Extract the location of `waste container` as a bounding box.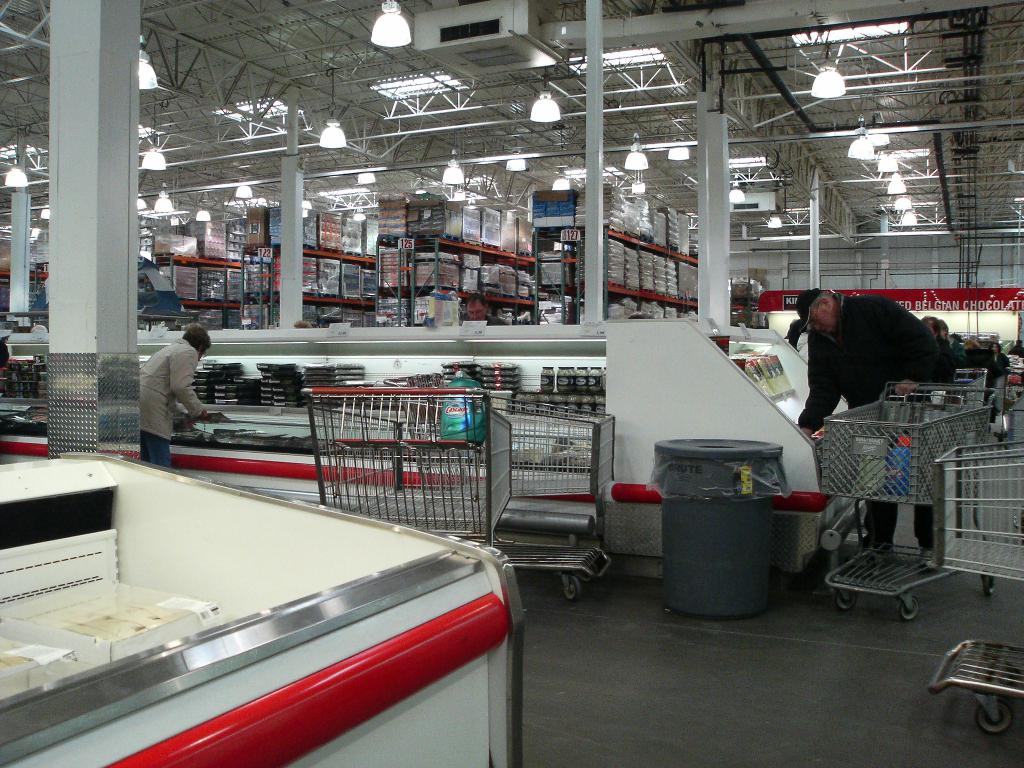
region(636, 445, 808, 641).
